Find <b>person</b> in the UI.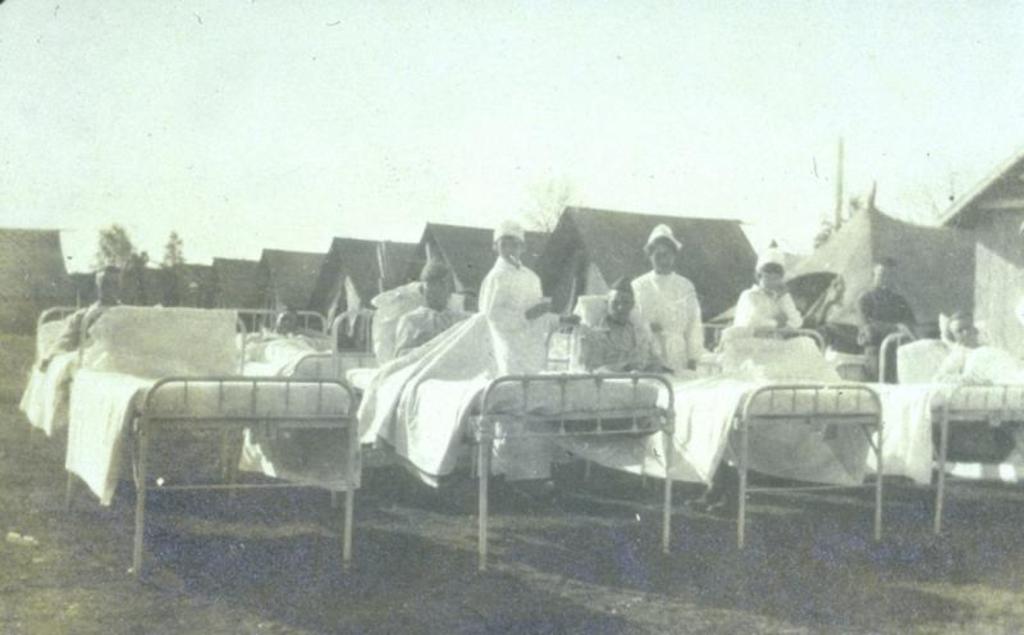
UI element at 390,253,474,357.
